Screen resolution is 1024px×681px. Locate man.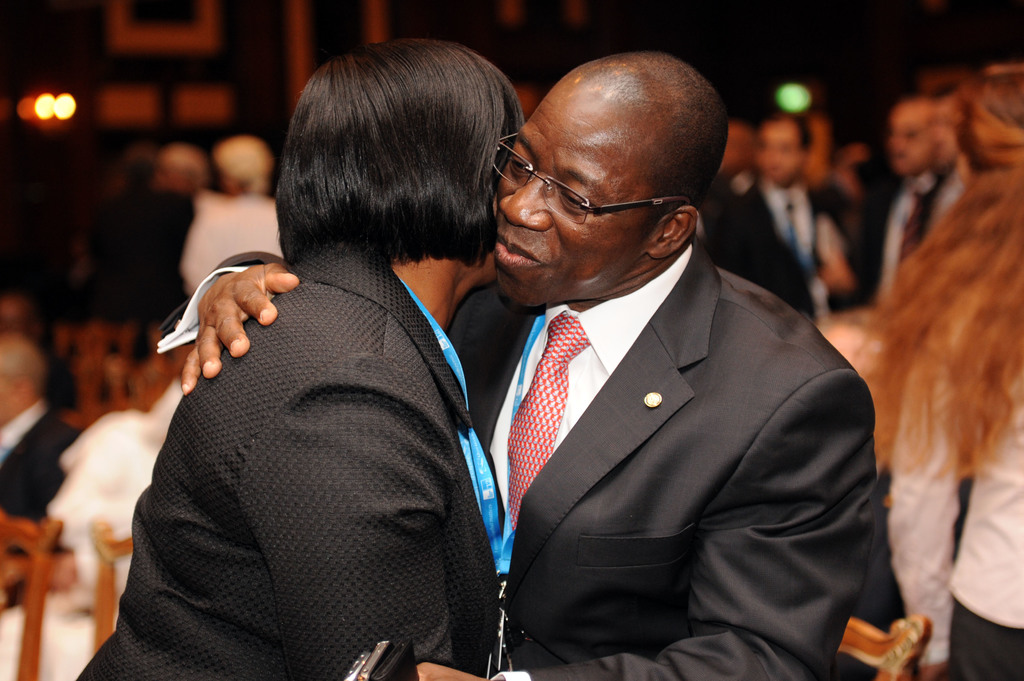
[left=710, top=125, right=757, bottom=191].
